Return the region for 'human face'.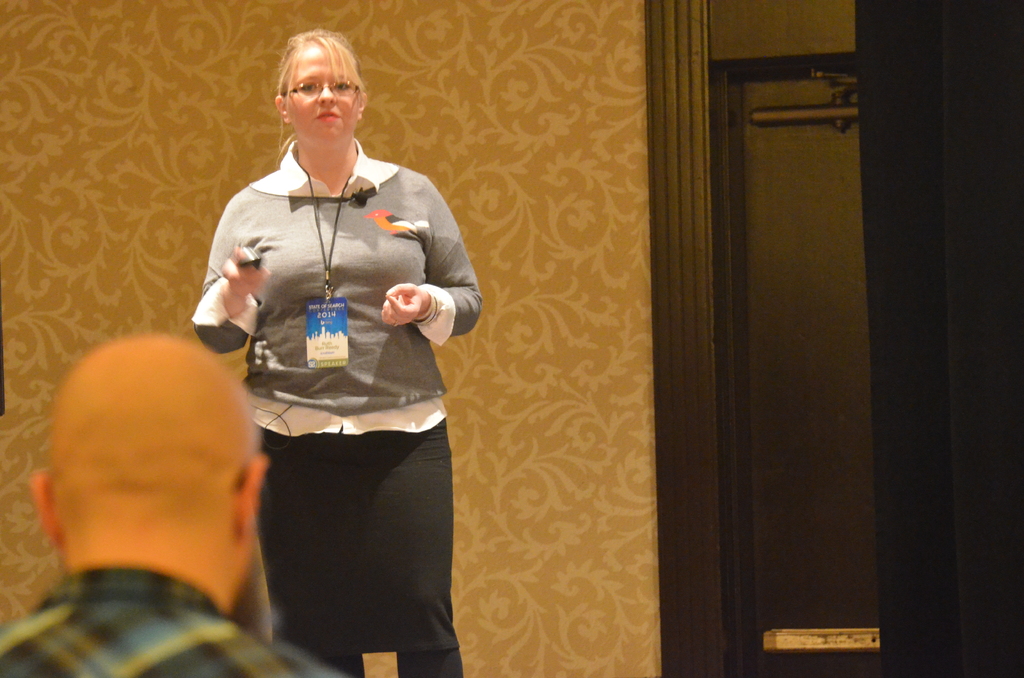
bbox=(289, 45, 361, 138).
